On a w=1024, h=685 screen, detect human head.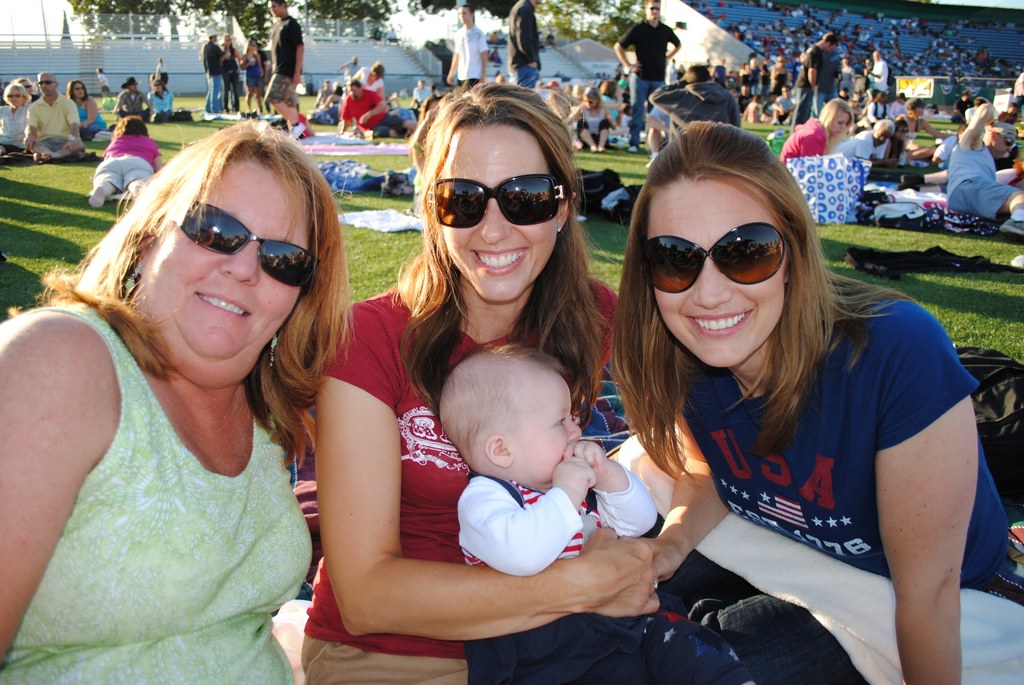
<box>321,77,332,90</box>.
